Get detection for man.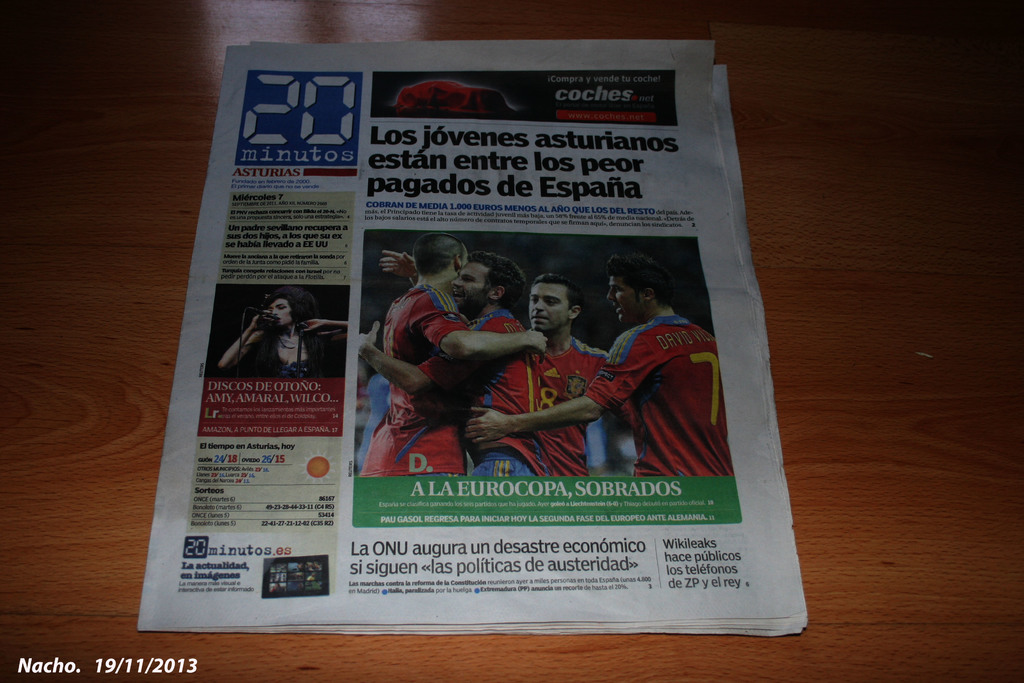
Detection: 361,251,547,476.
